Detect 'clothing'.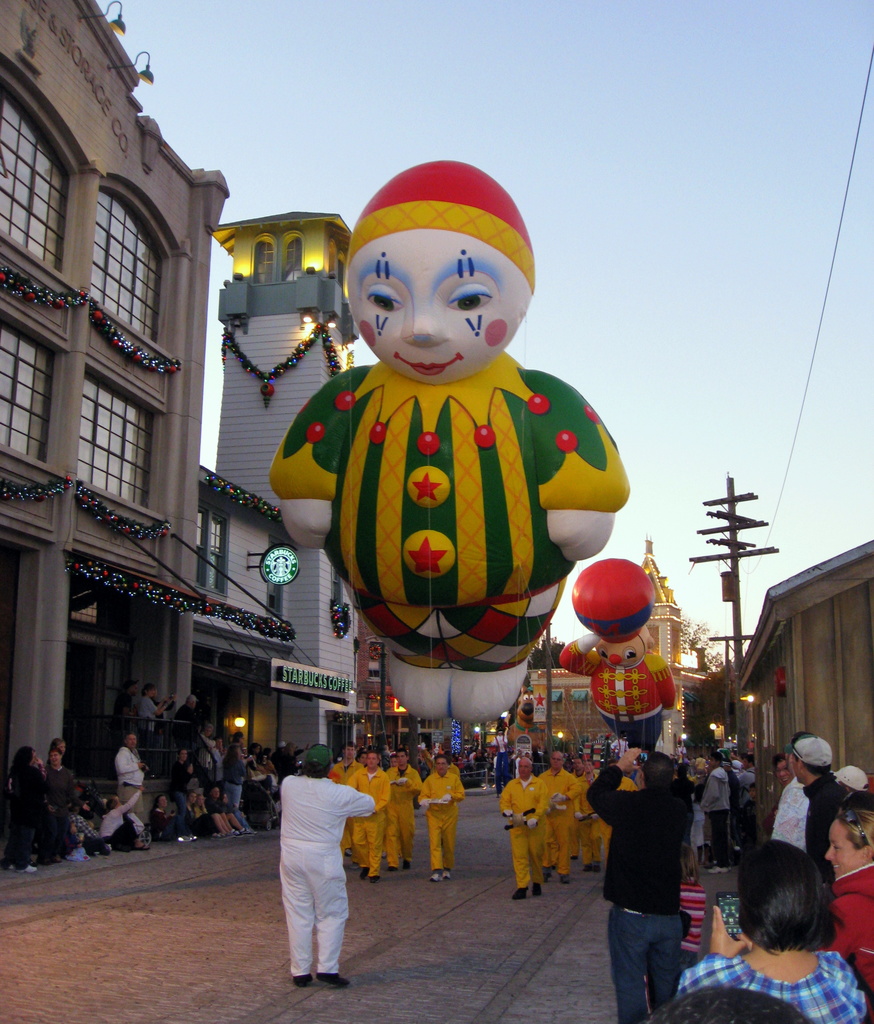
Detected at 321:764:366:852.
